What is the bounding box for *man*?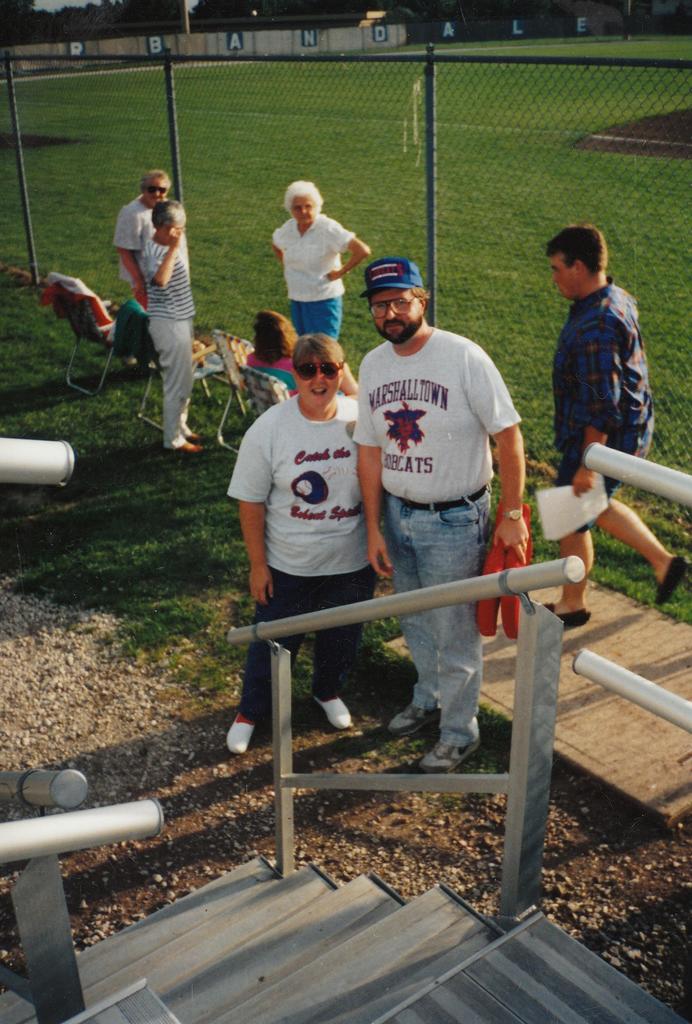
{"x1": 345, "y1": 252, "x2": 541, "y2": 803}.
